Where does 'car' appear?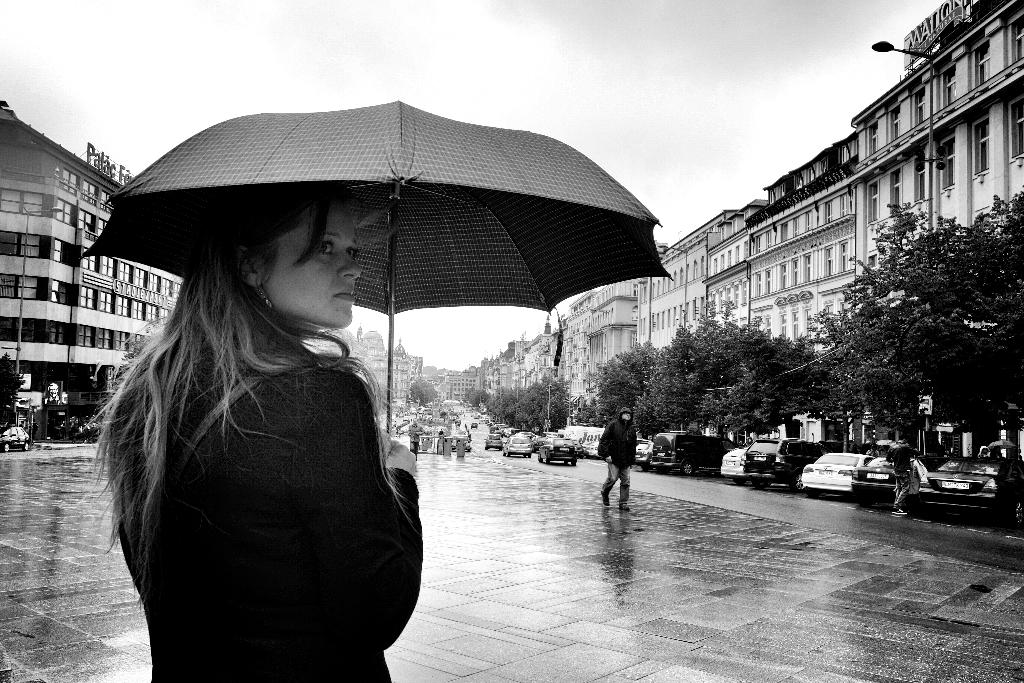
Appears at x1=792 y1=445 x2=920 y2=500.
